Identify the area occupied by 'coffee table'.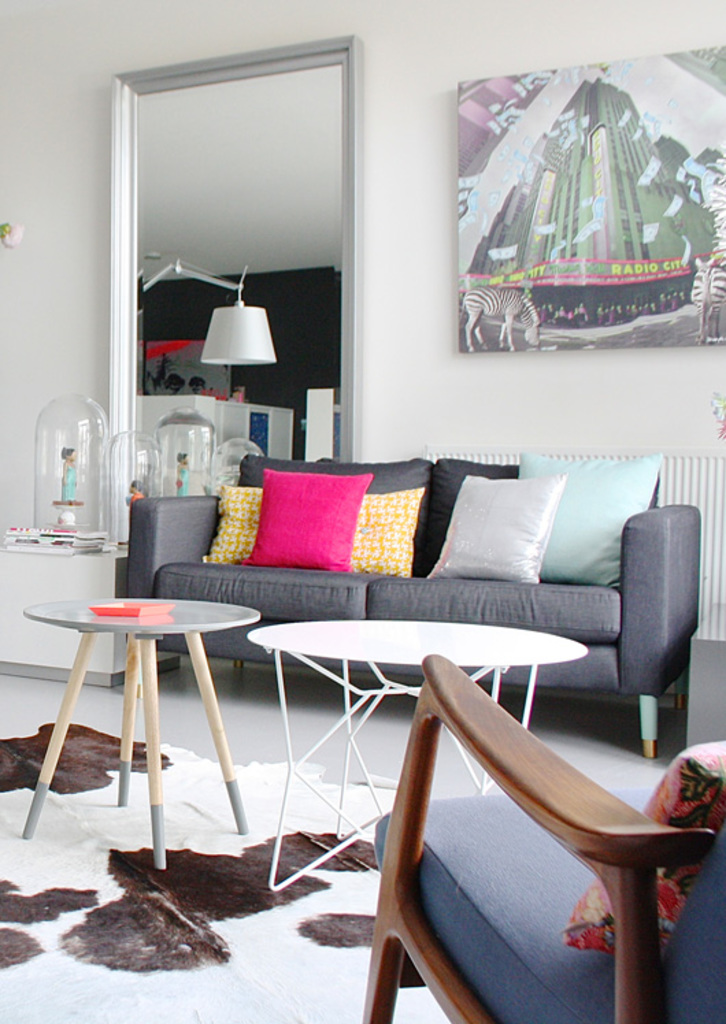
Area: {"x1": 244, "y1": 628, "x2": 582, "y2": 893}.
